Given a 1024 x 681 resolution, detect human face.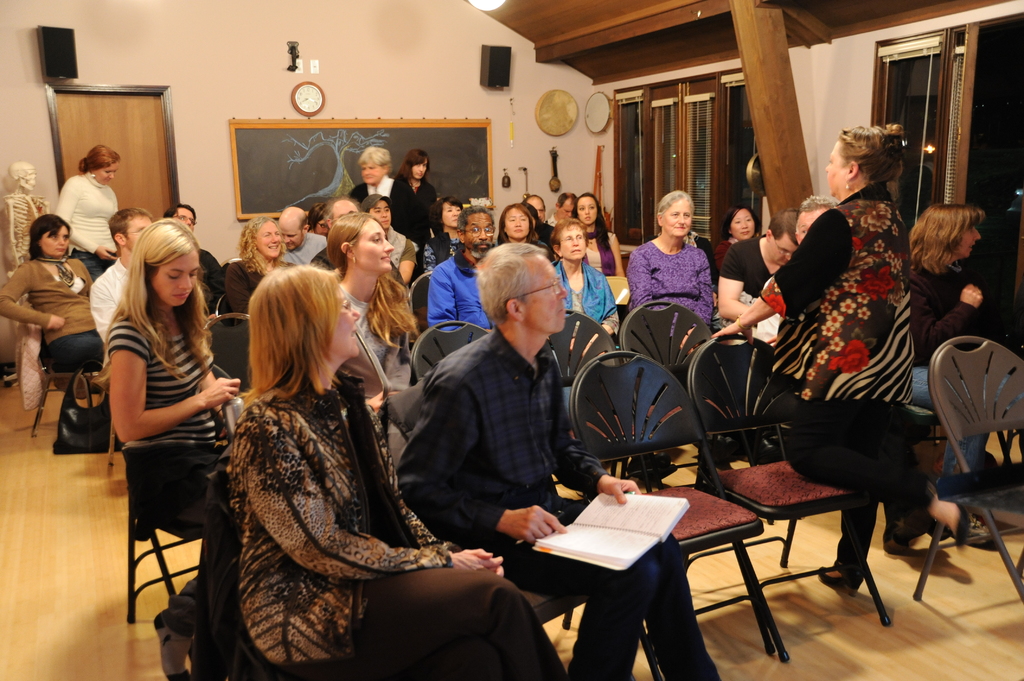
328, 286, 362, 360.
